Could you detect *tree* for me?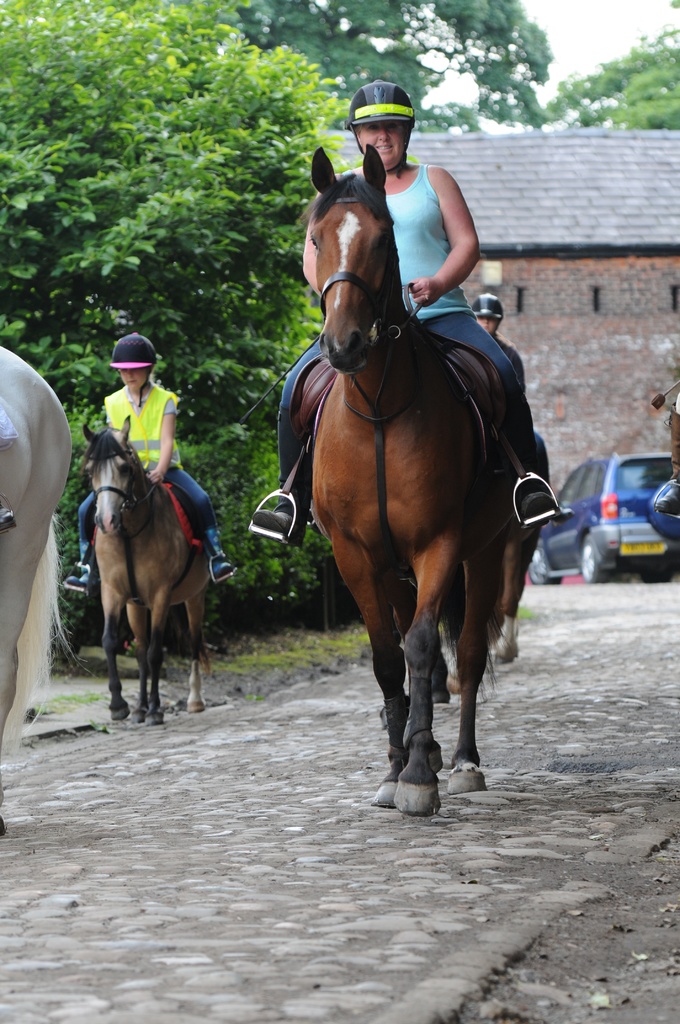
Detection result: 540, 1, 679, 129.
